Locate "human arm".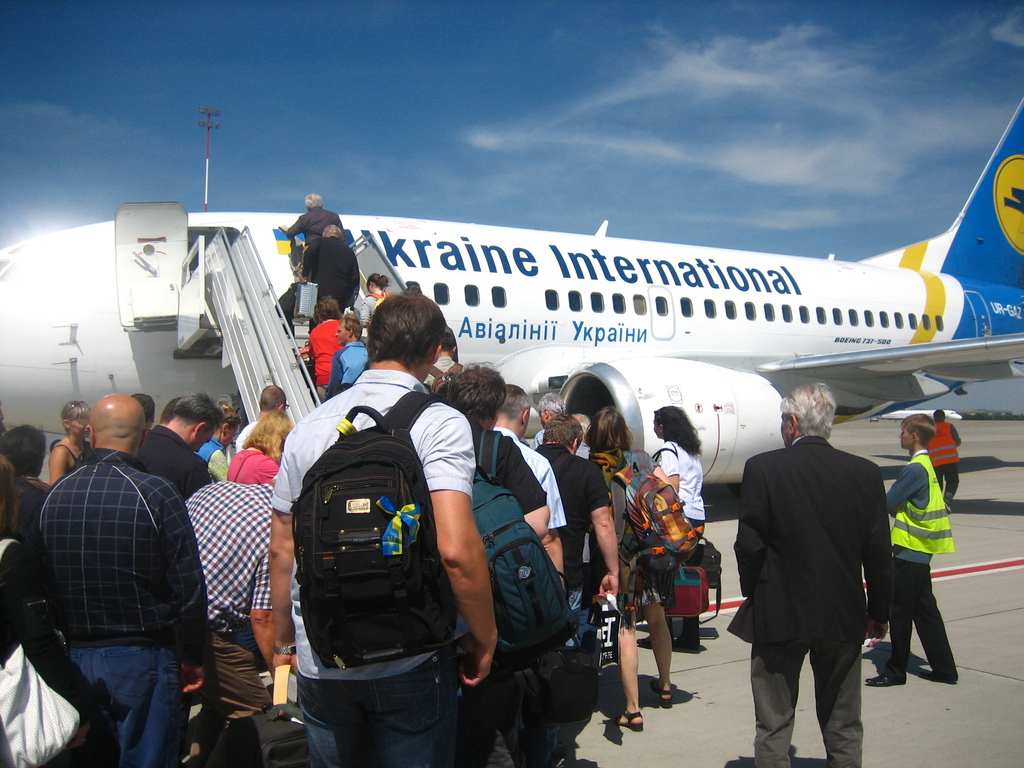
Bounding box: x1=589 y1=464 x2=620 y2=599.
